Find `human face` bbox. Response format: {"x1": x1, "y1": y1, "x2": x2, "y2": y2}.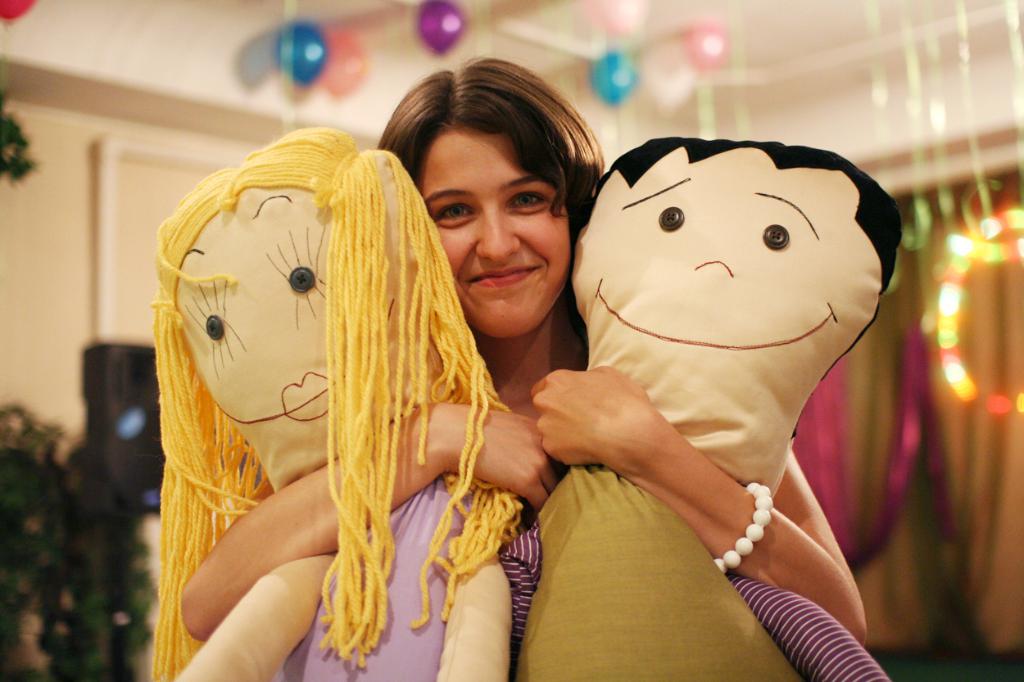
{"x1": 571, "y1": 168, "x2": 880, "y2": 385}.
